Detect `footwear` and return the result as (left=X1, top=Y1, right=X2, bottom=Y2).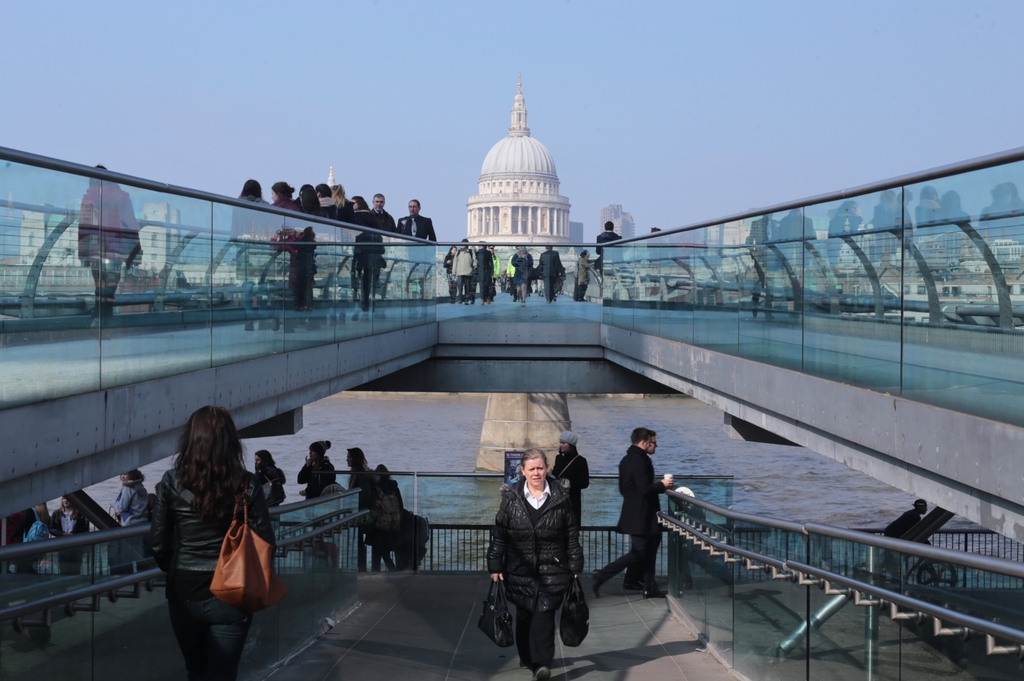
(left=89, top=317, right=105, bottom=332).
